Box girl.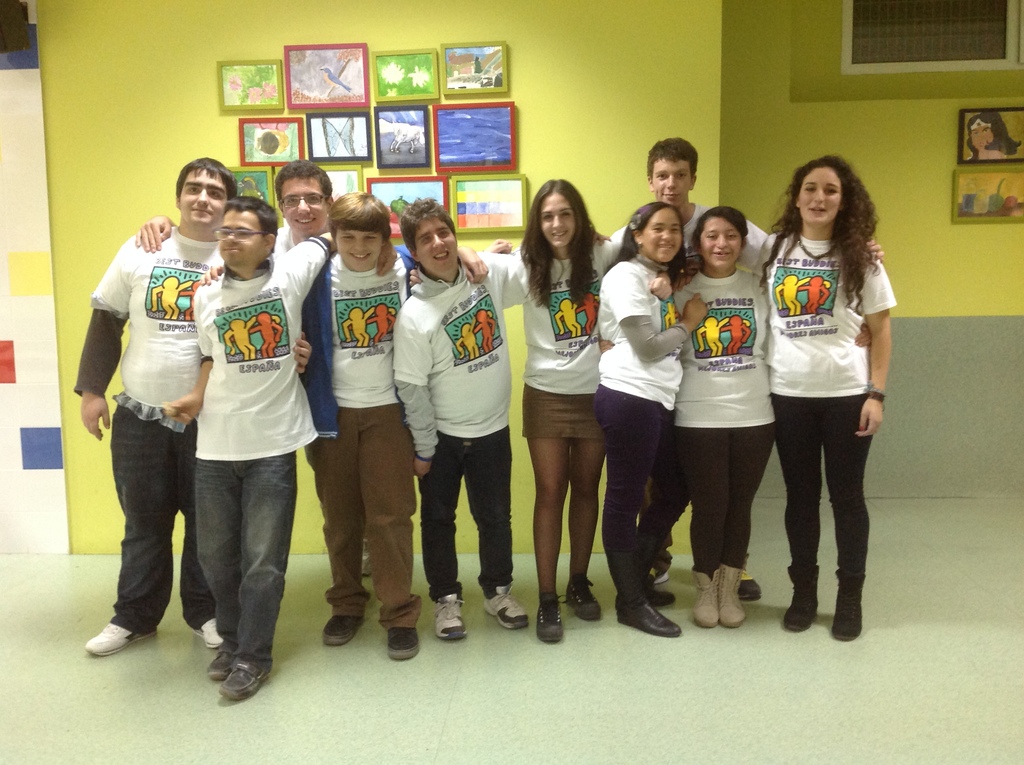
<box>596,203,872,626</box>.
